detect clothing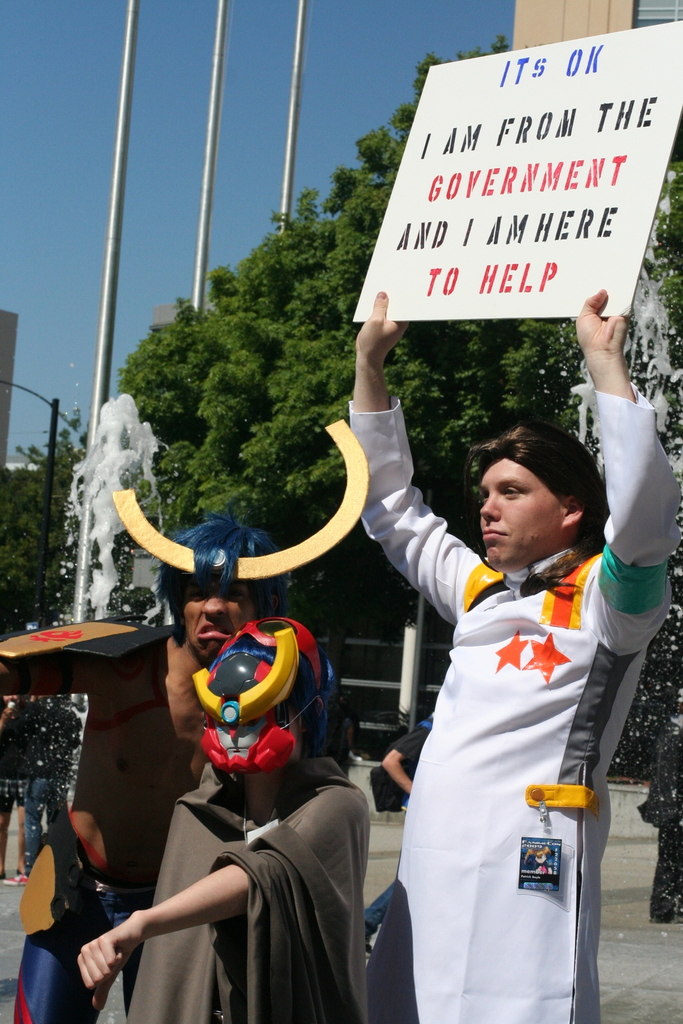
136:762:386:1023
